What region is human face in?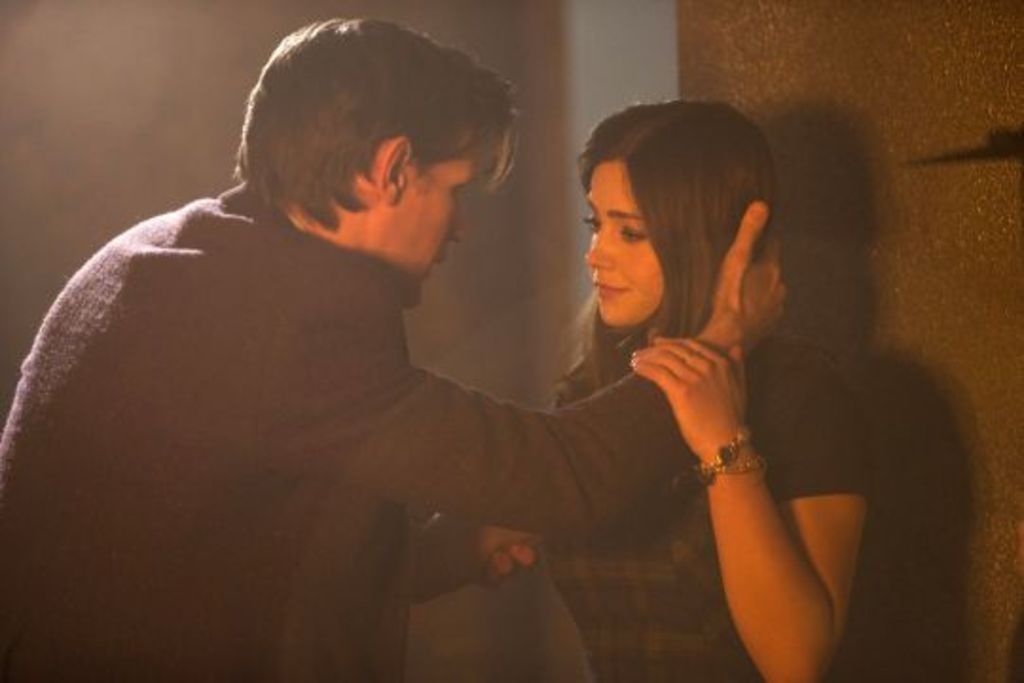
<region>580, 154, 658, 328</region>.
